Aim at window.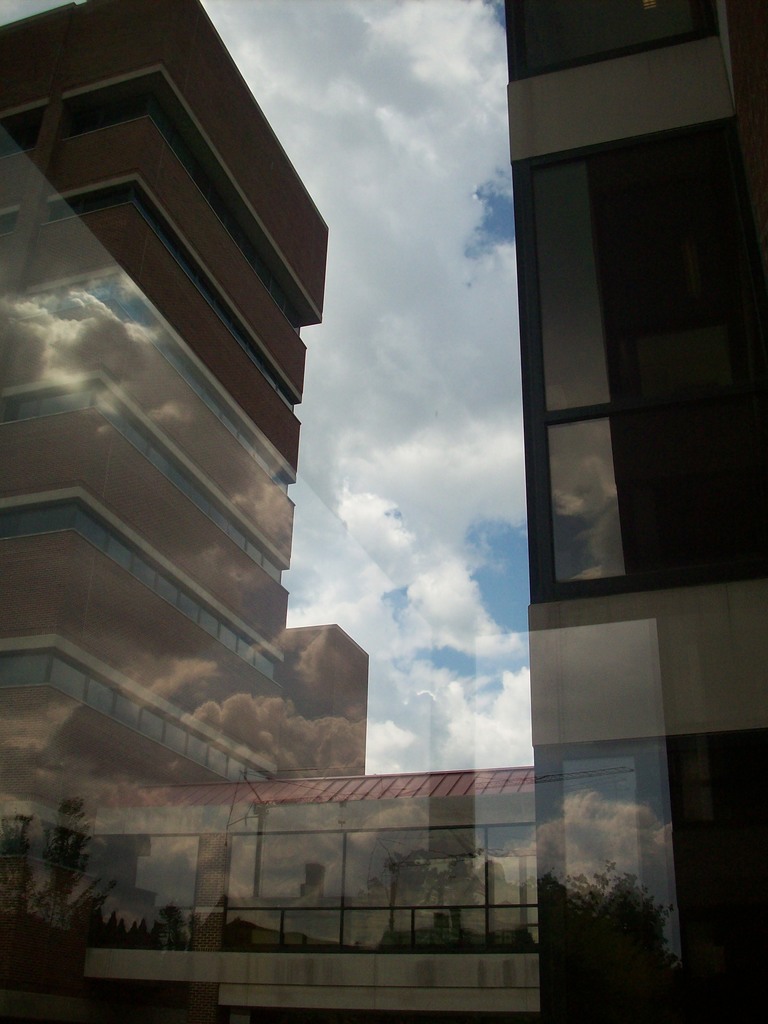
Aimed at {"x1": 524, "y1": 107, "x2": 767, "y2": 603}.
